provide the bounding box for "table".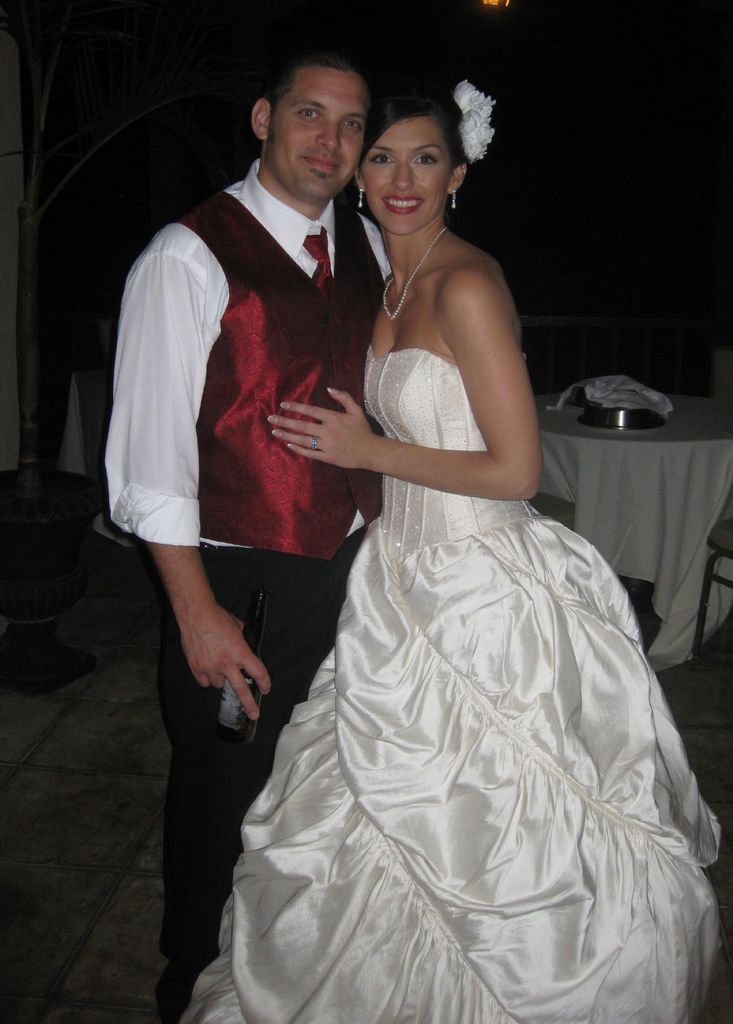
{"left": 559, "top": 374, "right": 721, "bottom": 638}.
